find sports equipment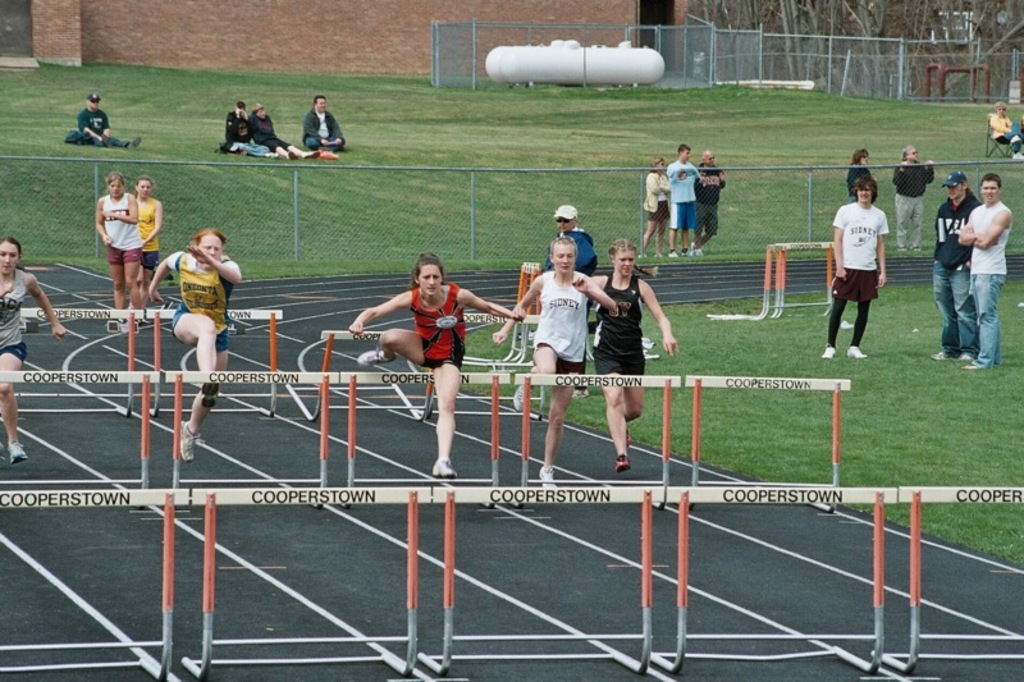
(x1=707, y1=238, x2=836, y2=321)
